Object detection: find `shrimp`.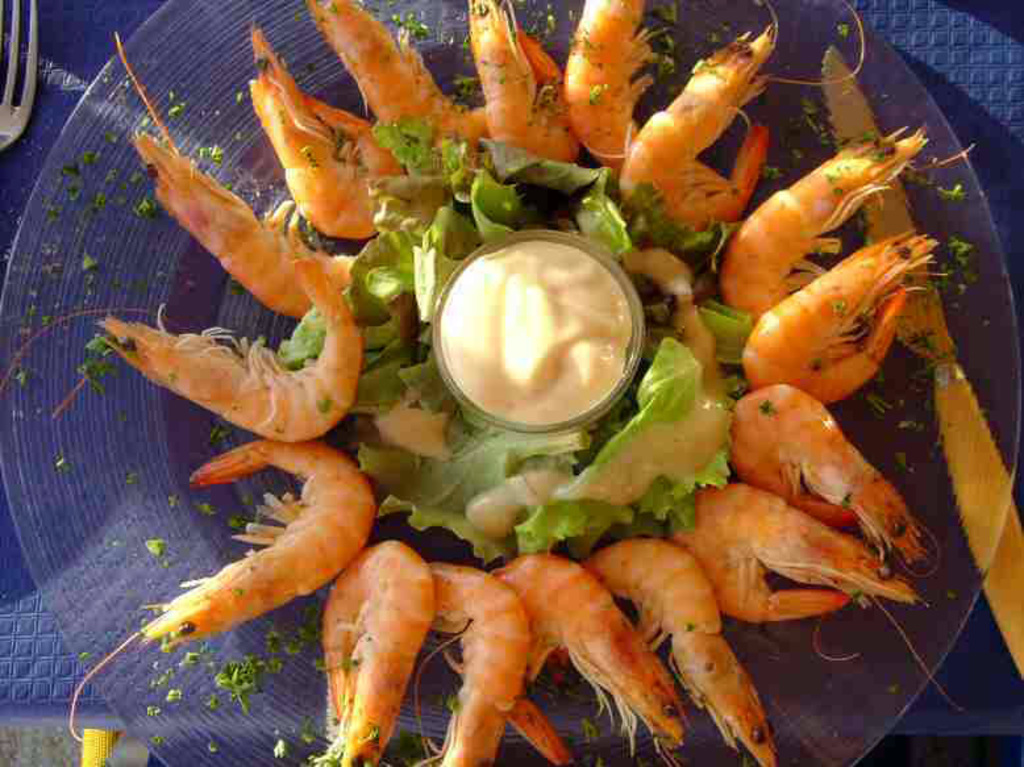
<region>112, 32, 349, 316</region>.
